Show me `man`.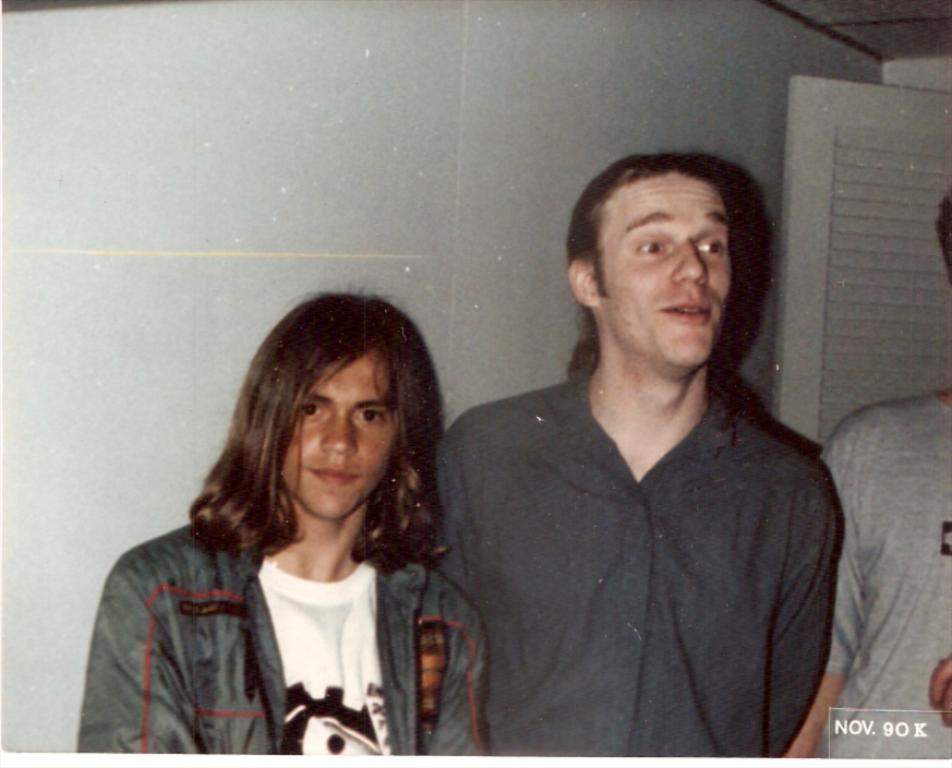
`man` is here: Rect(431, 156, 864, 751).
